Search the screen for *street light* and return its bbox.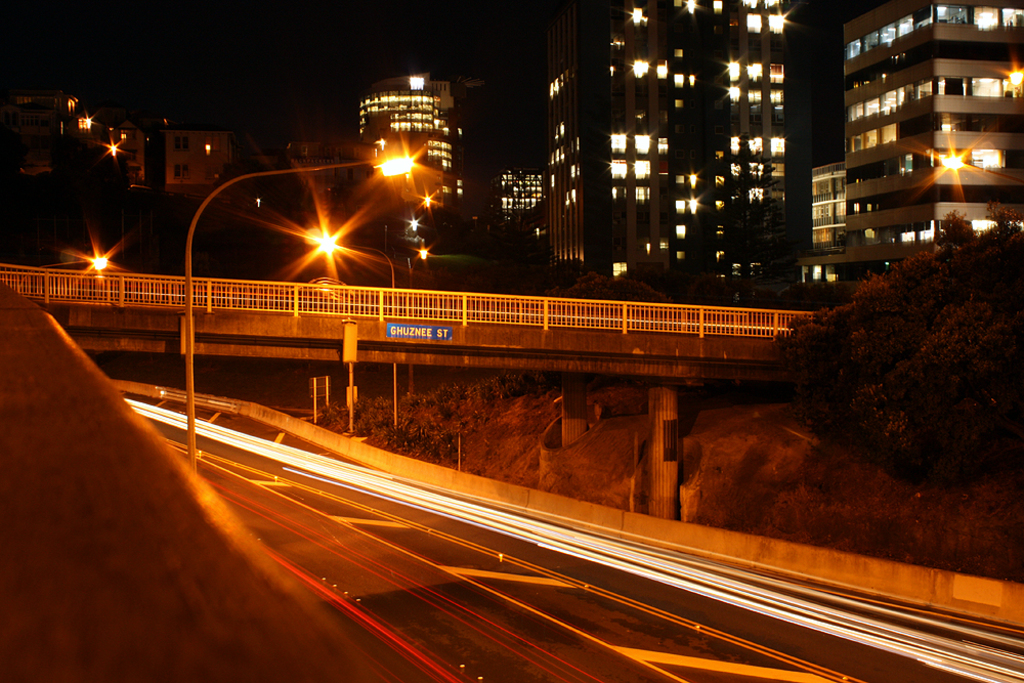
Found: [15,251,113,295].
